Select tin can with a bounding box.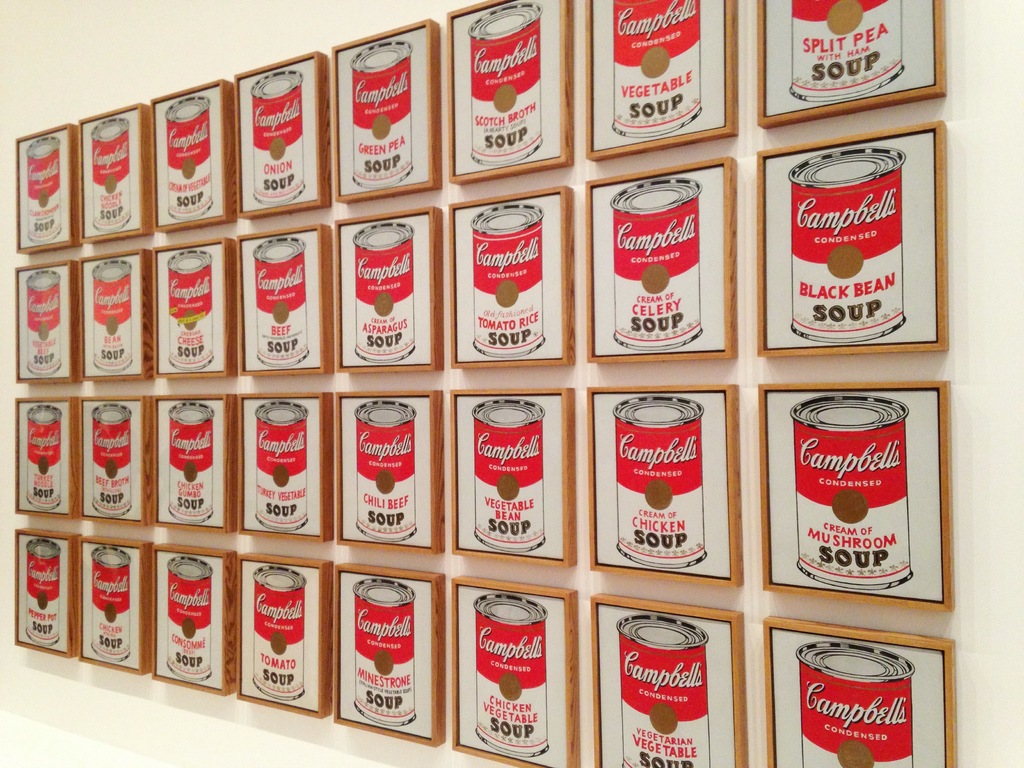
pyautogui.locateOnScreen(472, 201, 542, 361).
